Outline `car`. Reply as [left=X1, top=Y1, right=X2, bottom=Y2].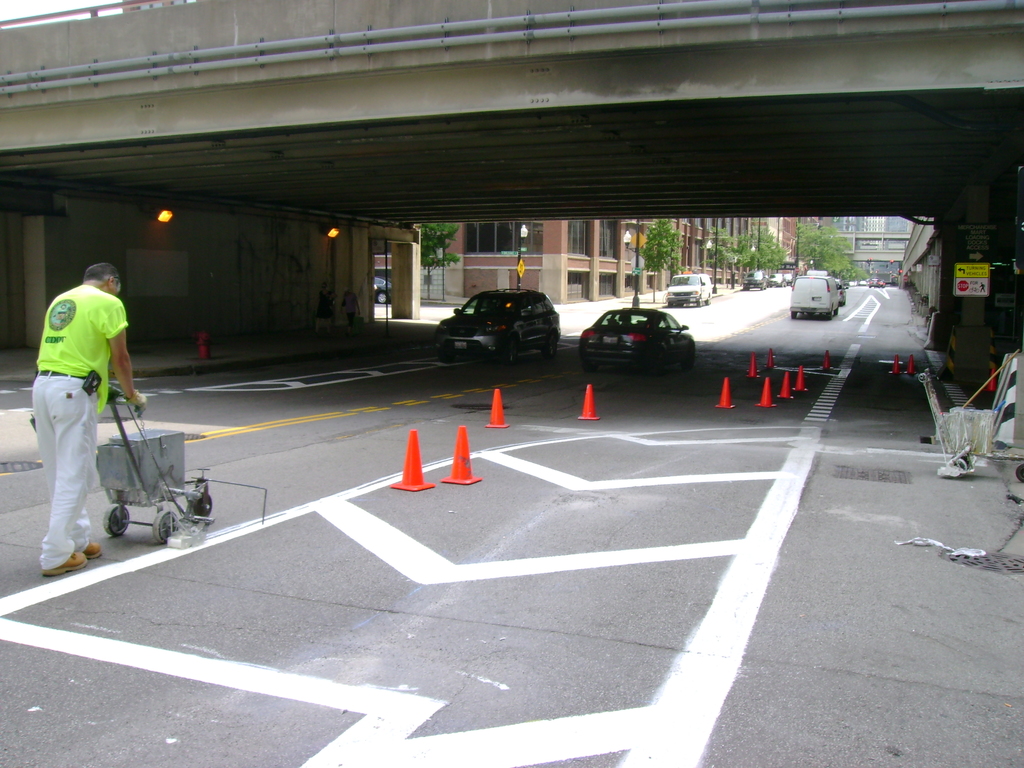
[left=767, top=271, right=788, bottom=287].
